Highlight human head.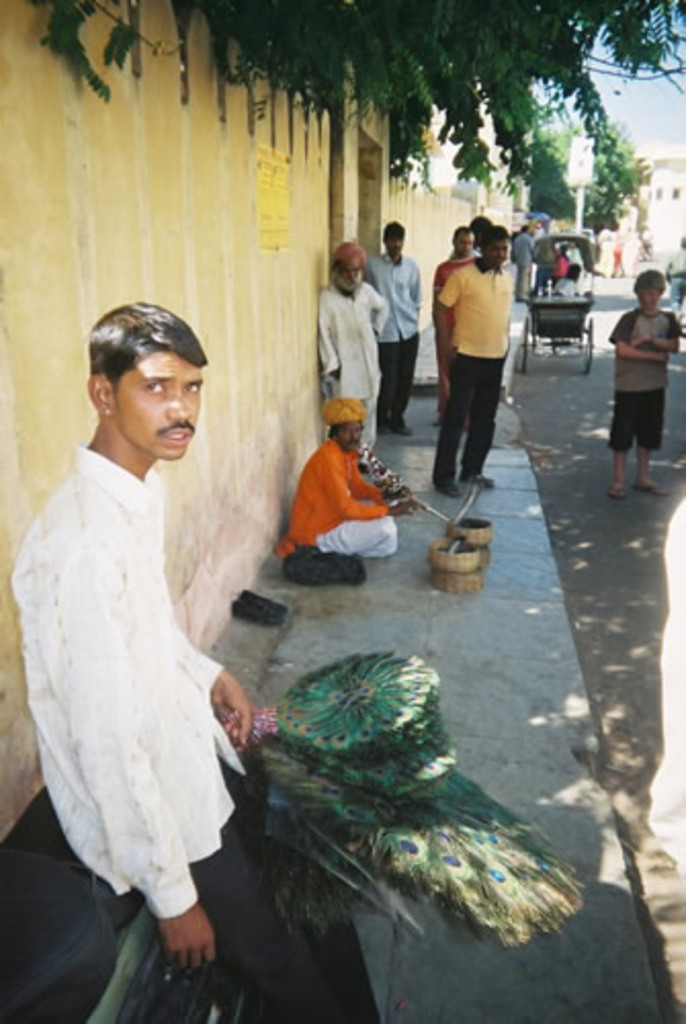
Highlighted region: bbox=[82, 297, 213, 453].
